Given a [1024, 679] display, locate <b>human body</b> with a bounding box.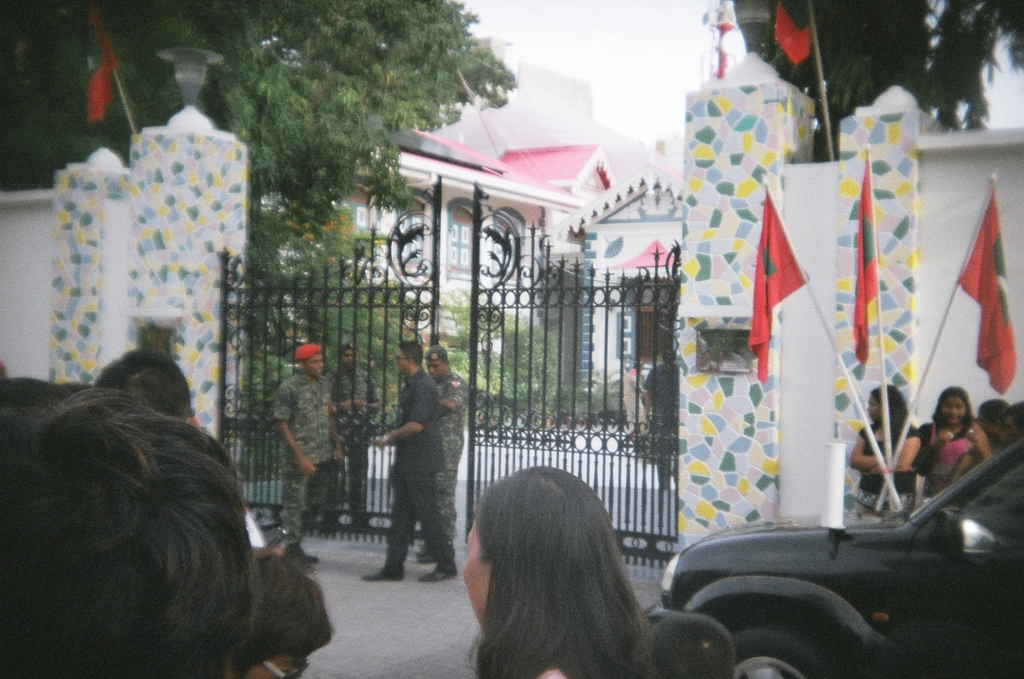
Located: [457,456,663,678].
